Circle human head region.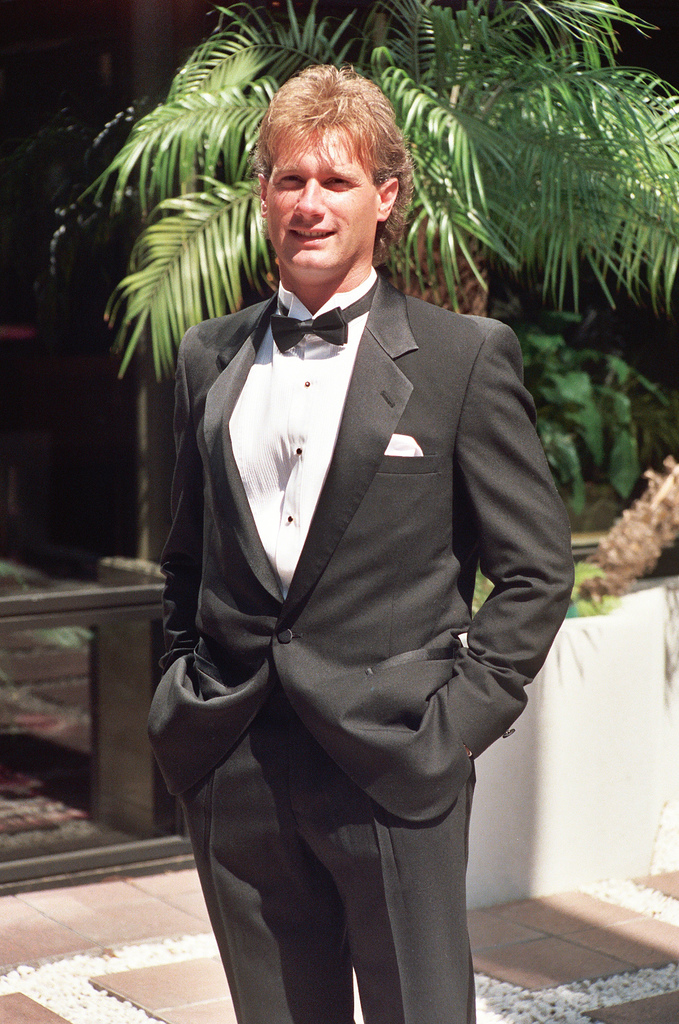
Region: bbox=(240, 60, 413, 268).
